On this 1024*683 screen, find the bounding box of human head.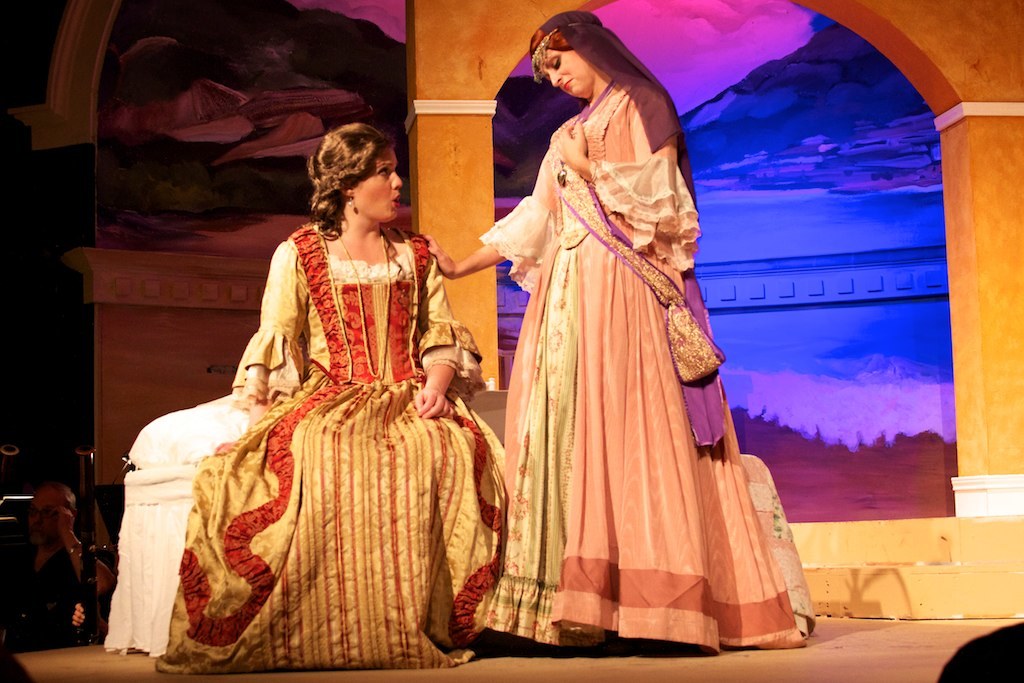
Bounding box: bbox(522, 11, 650, 106).
